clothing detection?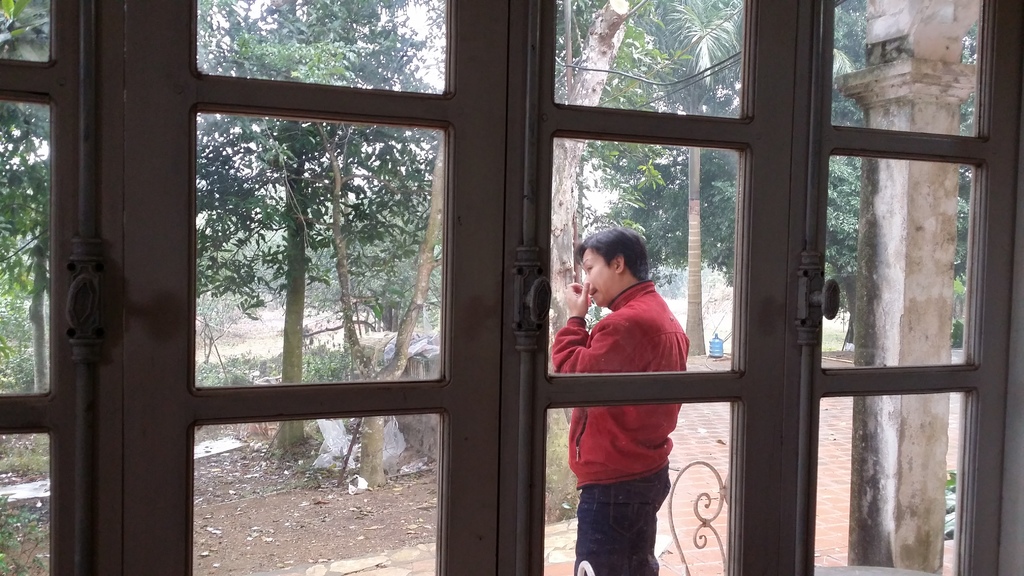
BBox(543, 283, 696, 575)
